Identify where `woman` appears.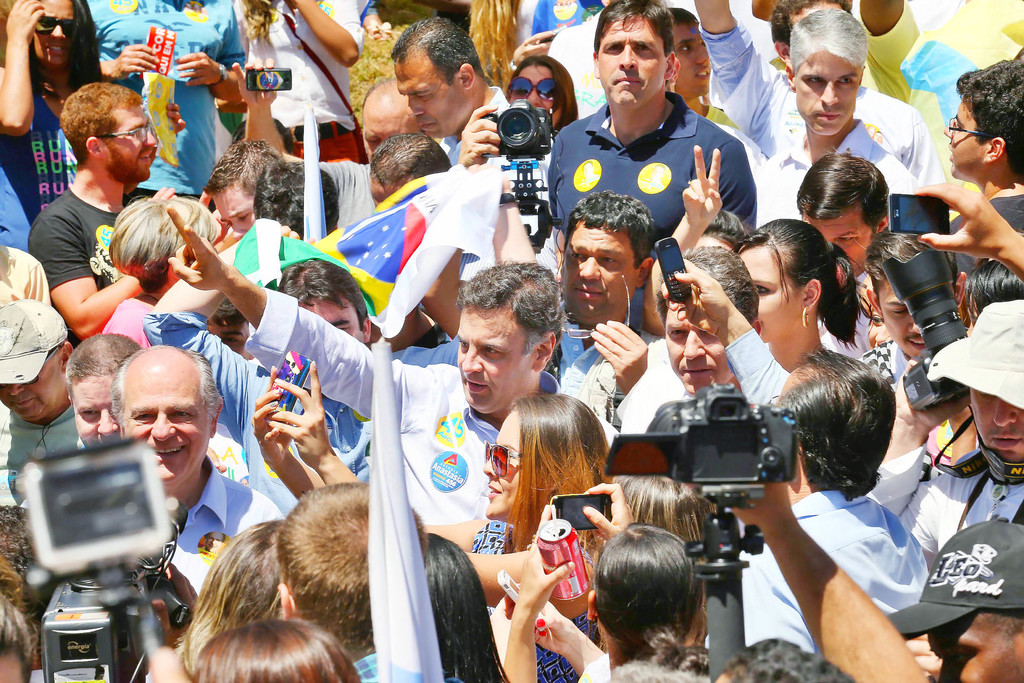
Appears at [left=452, top=478, right=724, bottom=682].
